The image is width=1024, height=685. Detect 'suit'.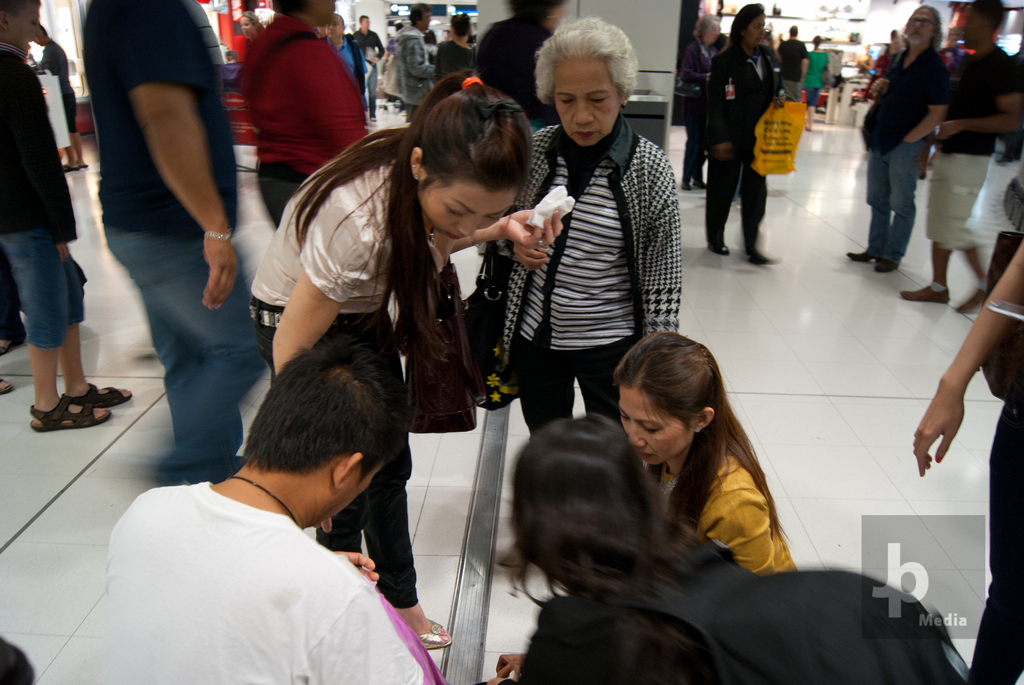
Detection: (left=0, top=43, right=79, bottom=242).
